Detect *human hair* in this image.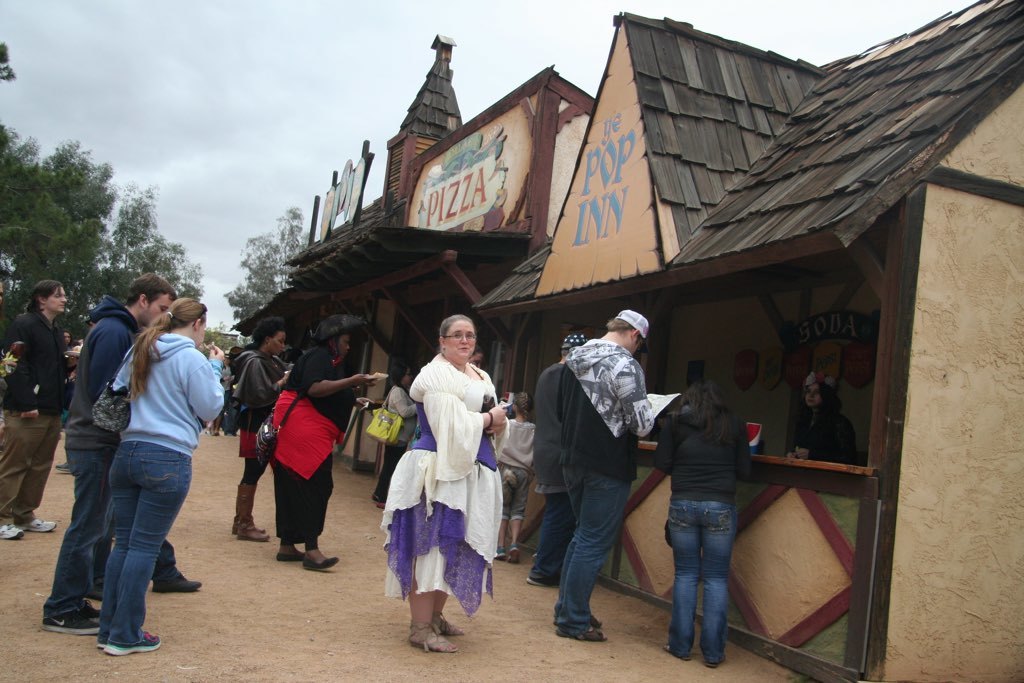
Detection: region(121, 270, 180, 306).
